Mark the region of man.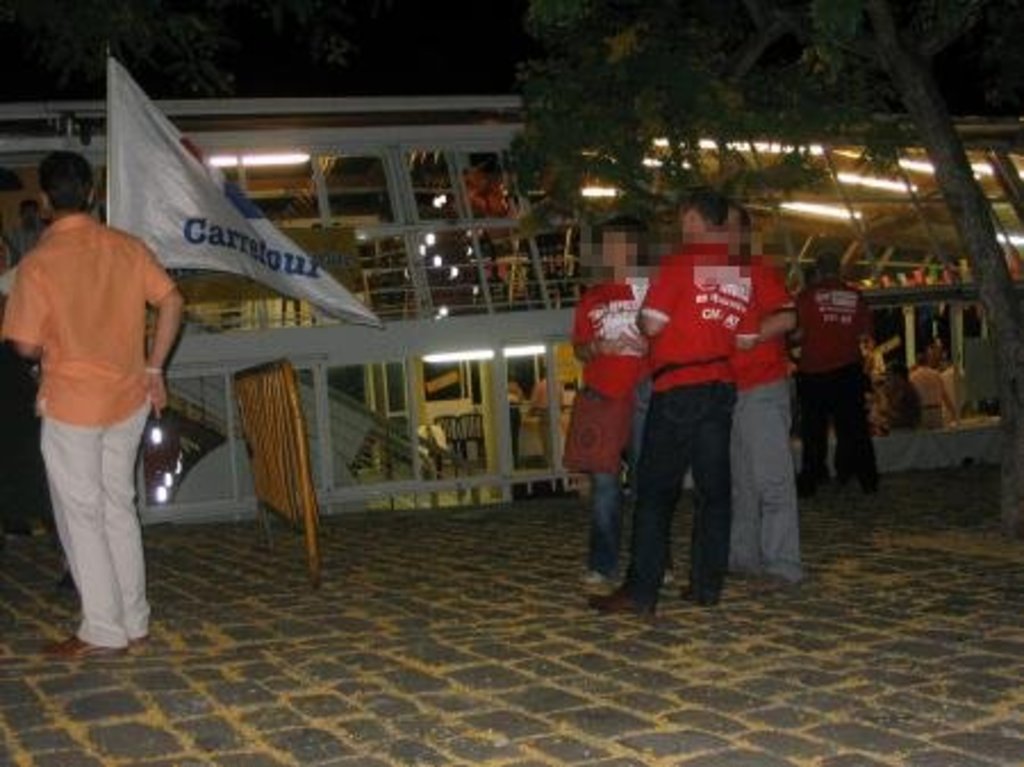
Region: [11, 137, 207, 660].
